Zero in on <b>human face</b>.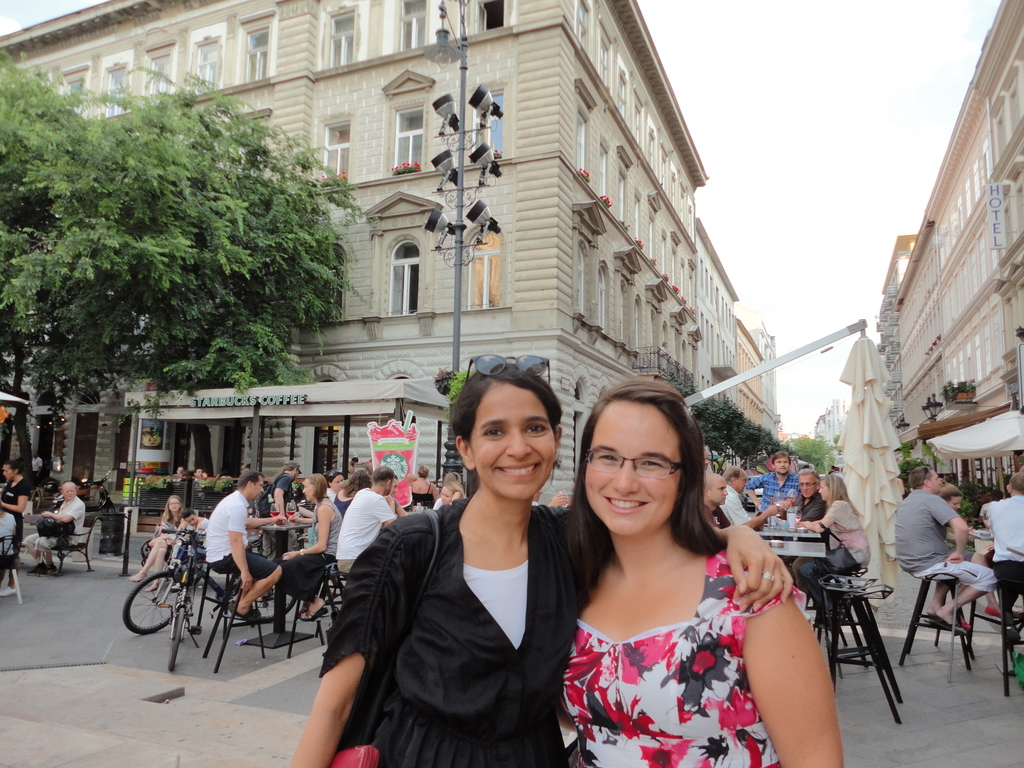
Zeroed in: <box>438,486,452,504</box>.
